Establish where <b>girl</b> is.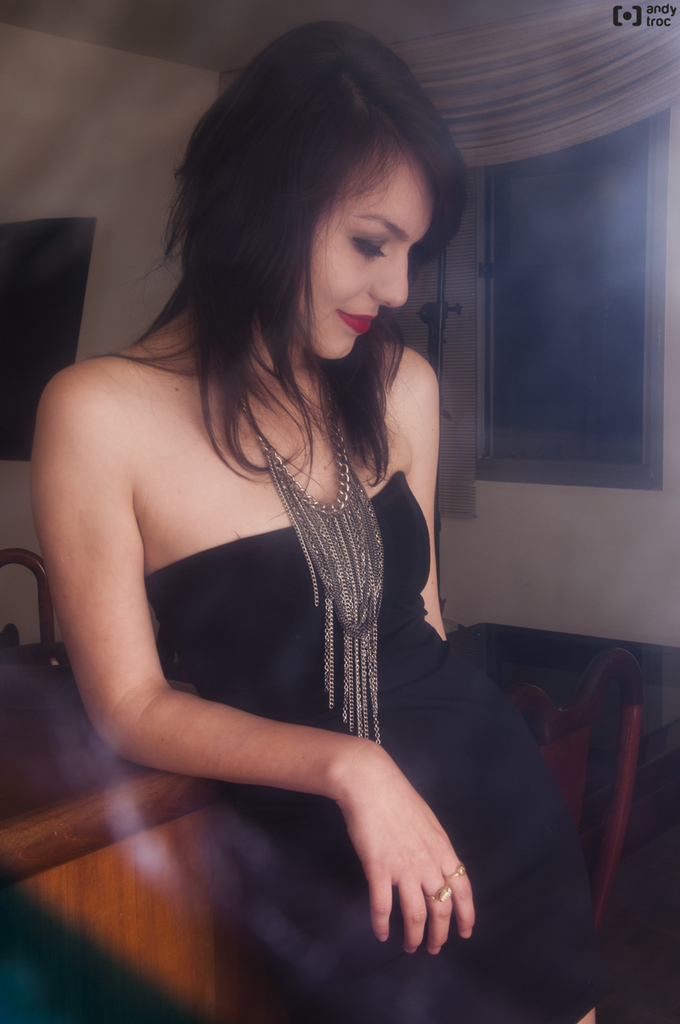
Established at [26,17,603,1023].
